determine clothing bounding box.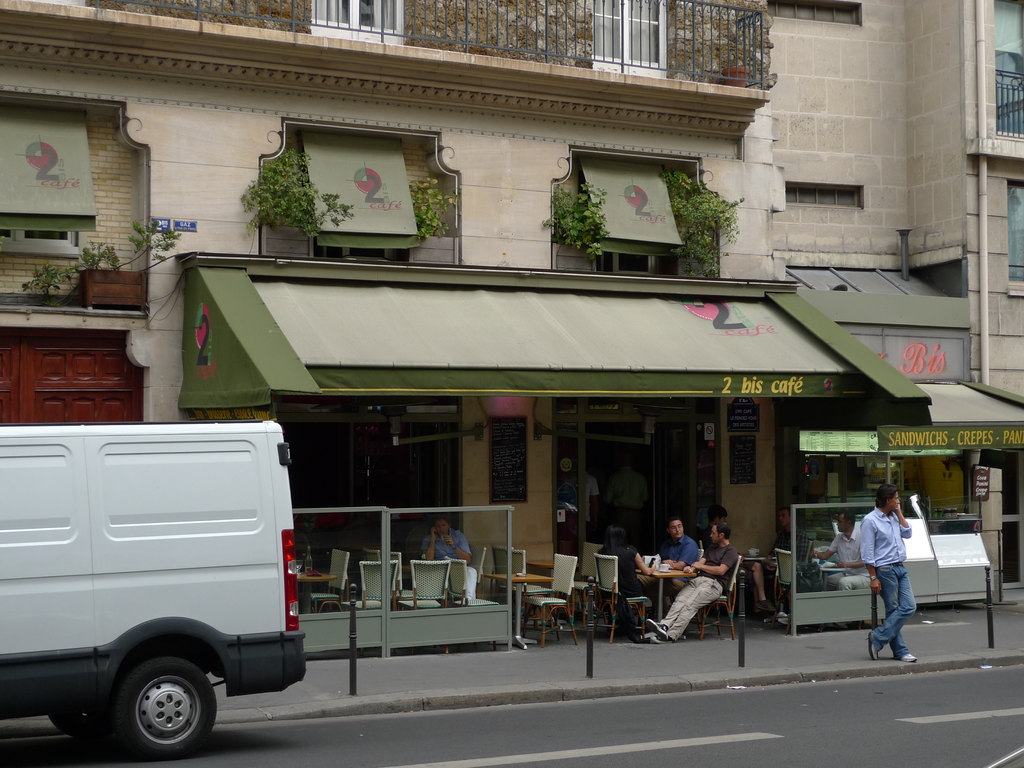
Determined: bbox=(582, 475, 599, 536).
